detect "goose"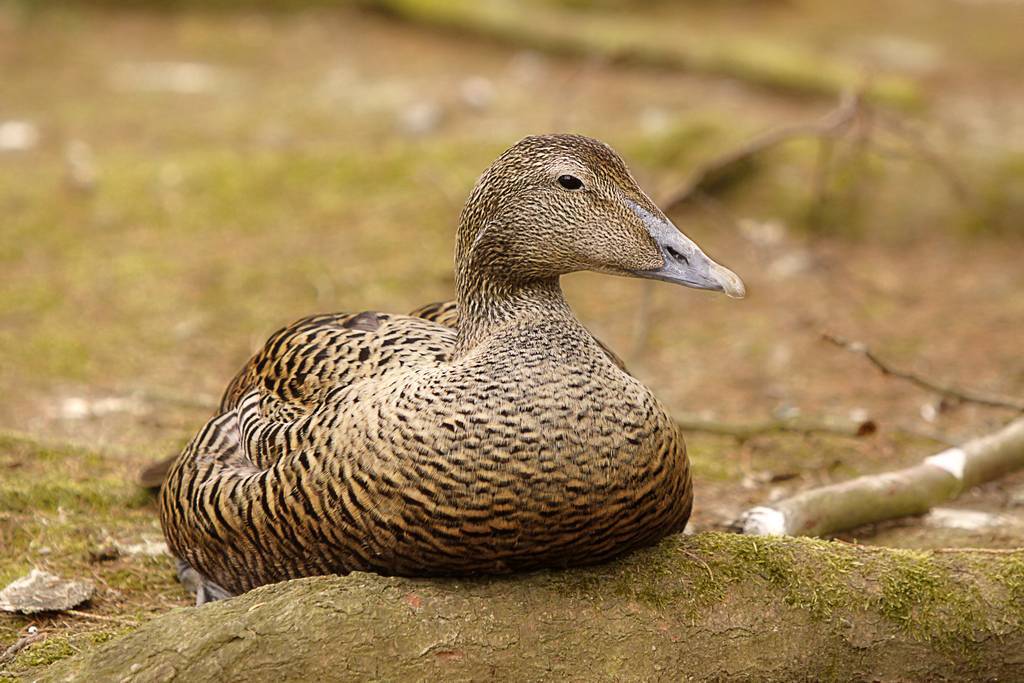
160/133/743/608
